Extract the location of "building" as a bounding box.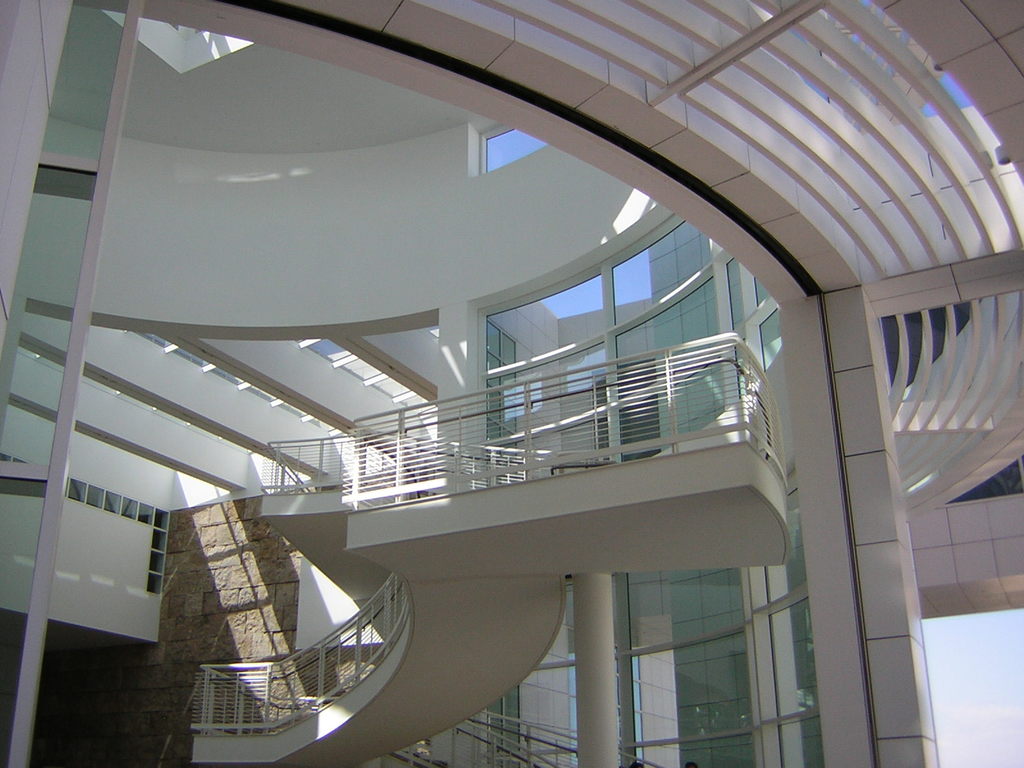
detection(0, 0, 1023, 767).
